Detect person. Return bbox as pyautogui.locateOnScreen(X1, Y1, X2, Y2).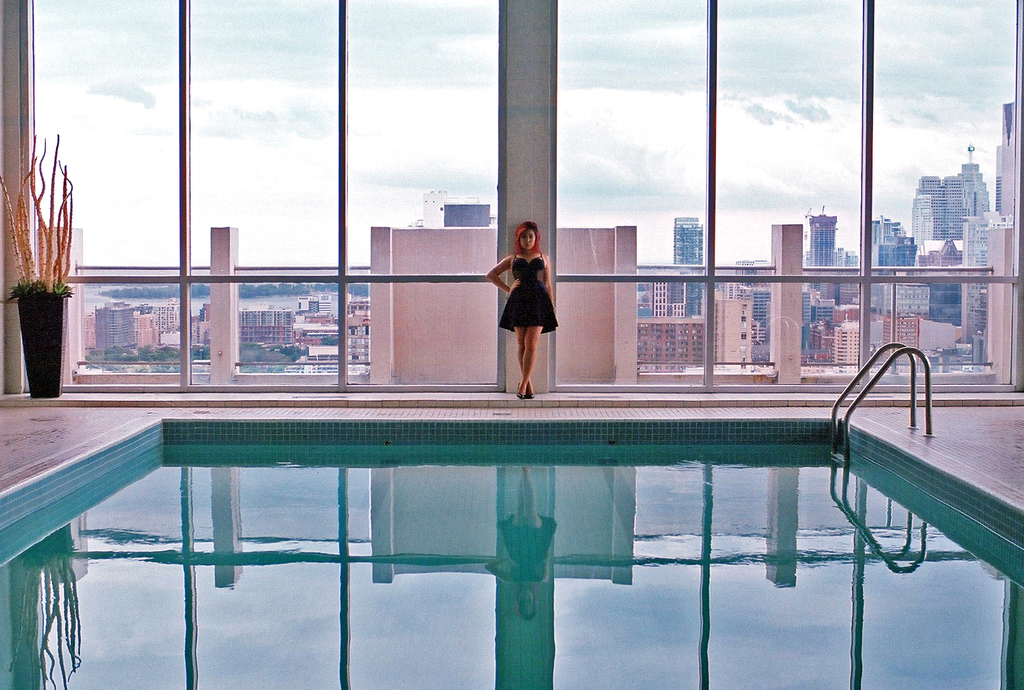
pyautogui.locateOnScreen(486, 220, 561, 403).
